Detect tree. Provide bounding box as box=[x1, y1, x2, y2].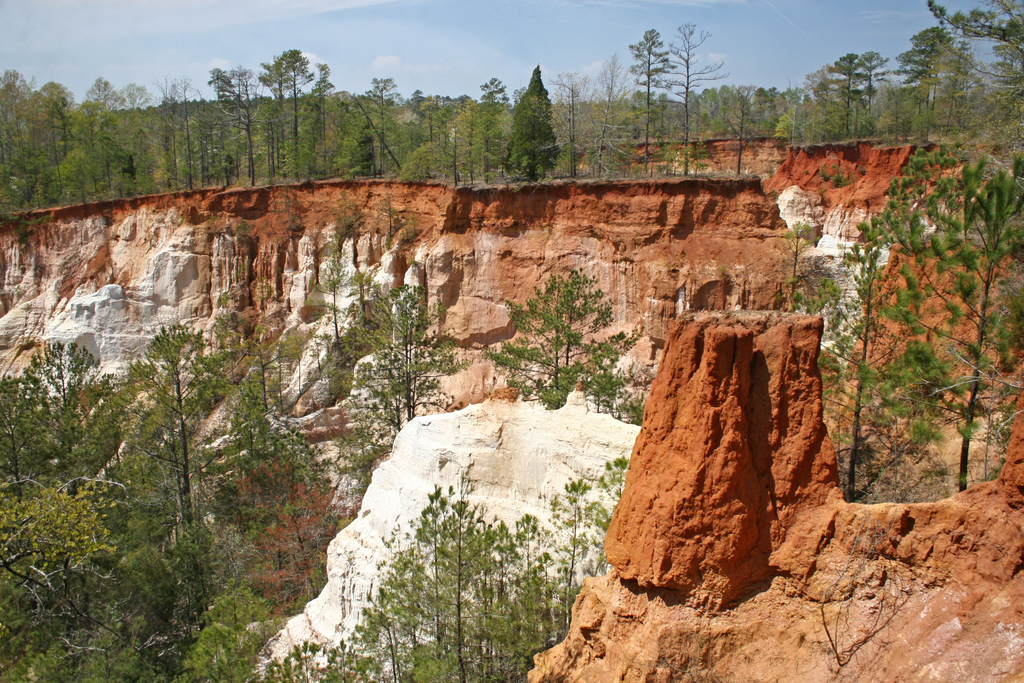
box=[211, 290, 239, 387].
